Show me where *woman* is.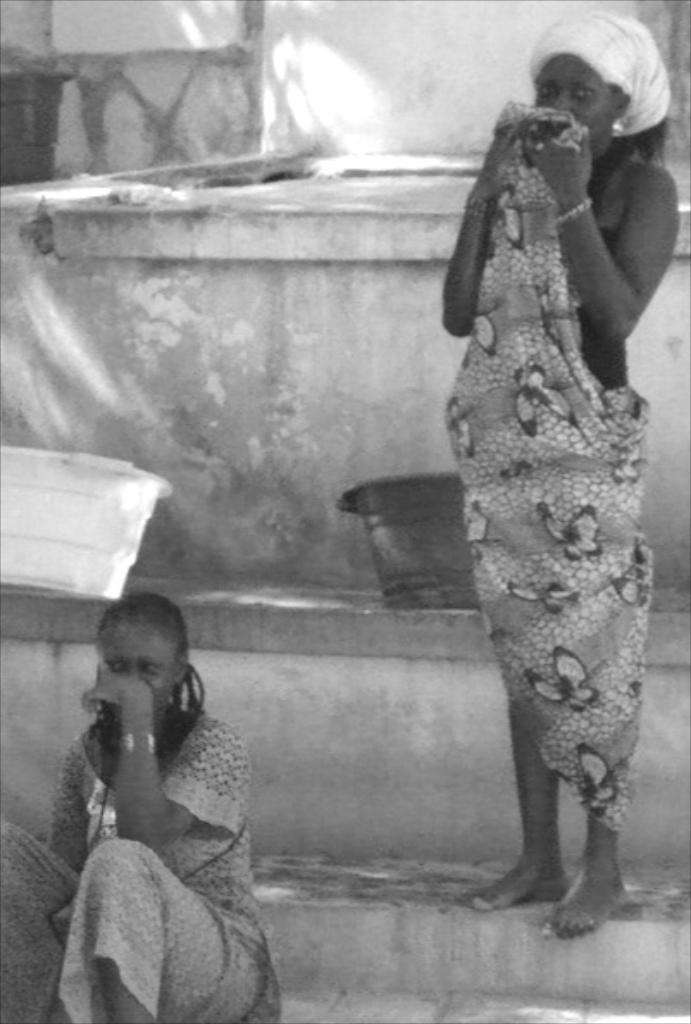
*woman* is at 396 5 682 955.
